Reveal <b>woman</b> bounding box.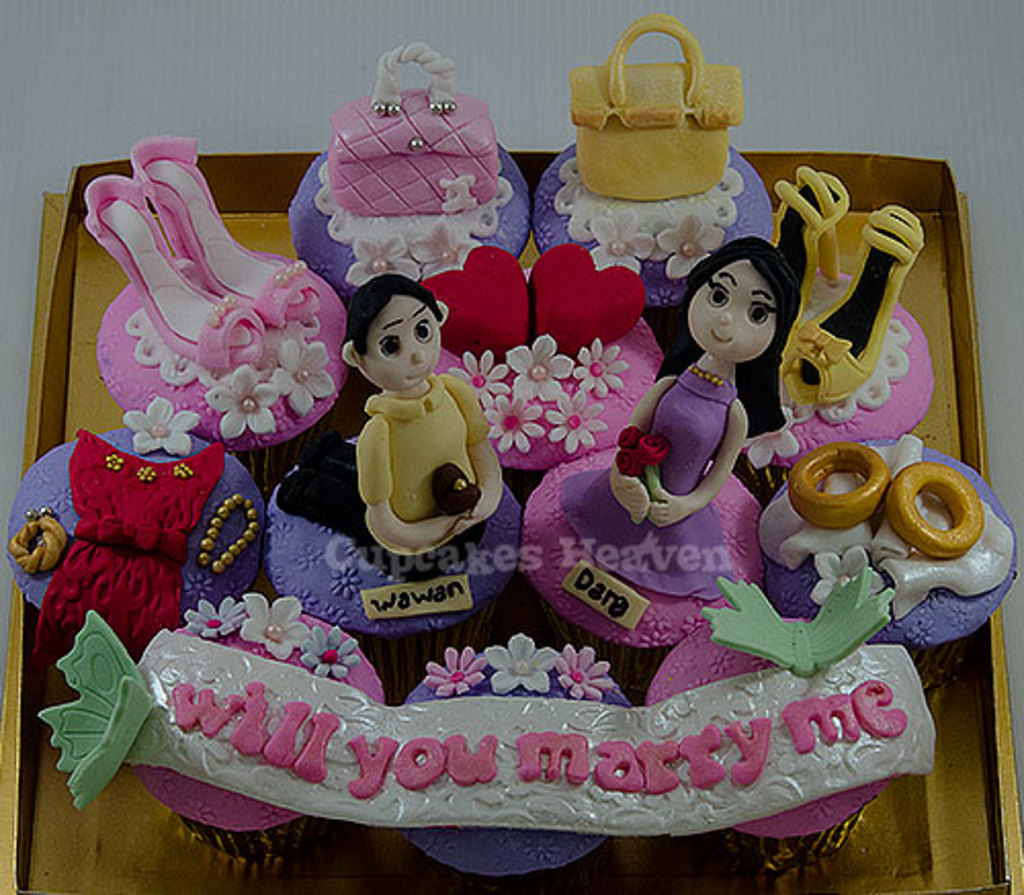
Revealed: [557, 236, 797, 598].
